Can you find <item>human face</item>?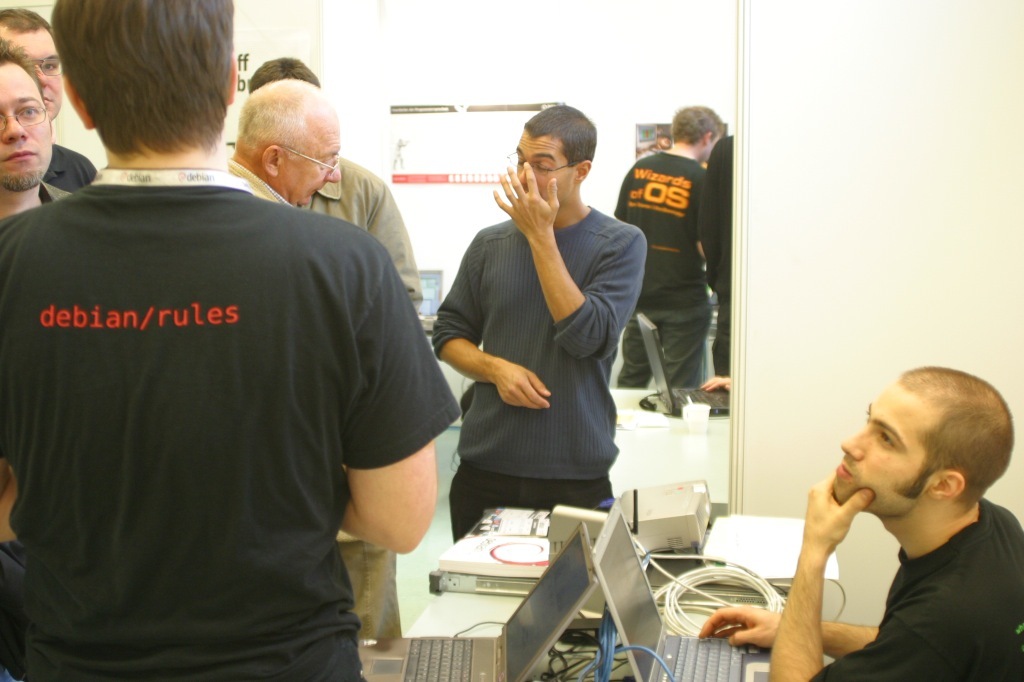
Yes, bounding box: pyautogui.locateOnScreen(507, 134, 578, 200).
